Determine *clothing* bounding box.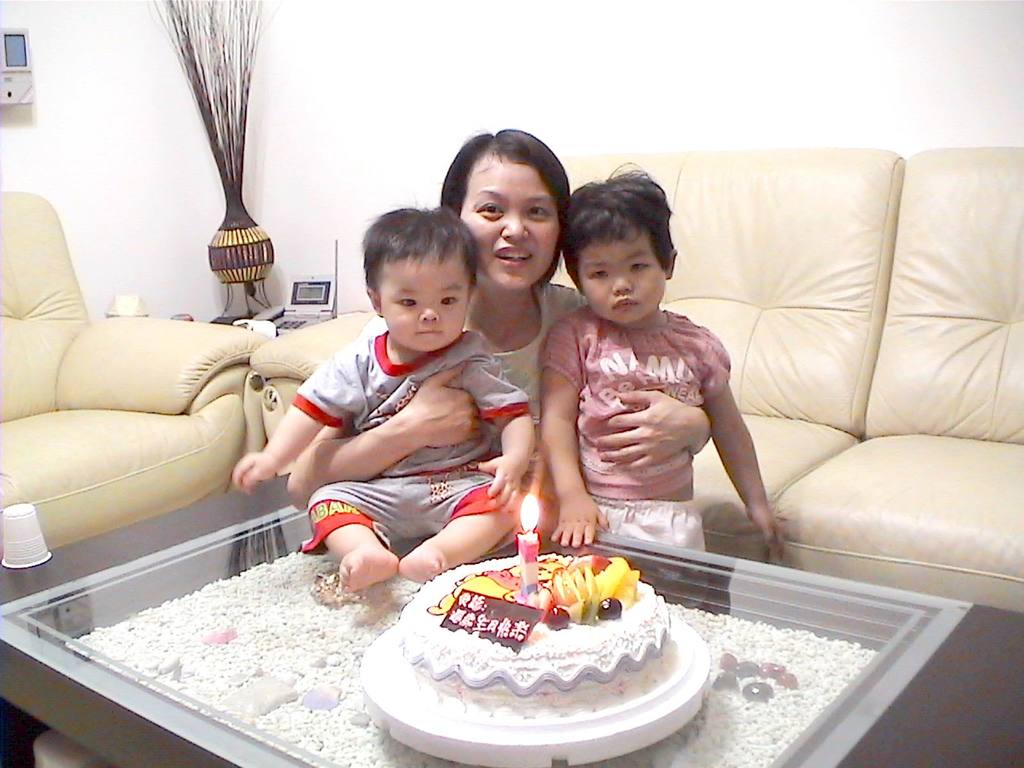
Determined: box(298, 323, 532, 556).
